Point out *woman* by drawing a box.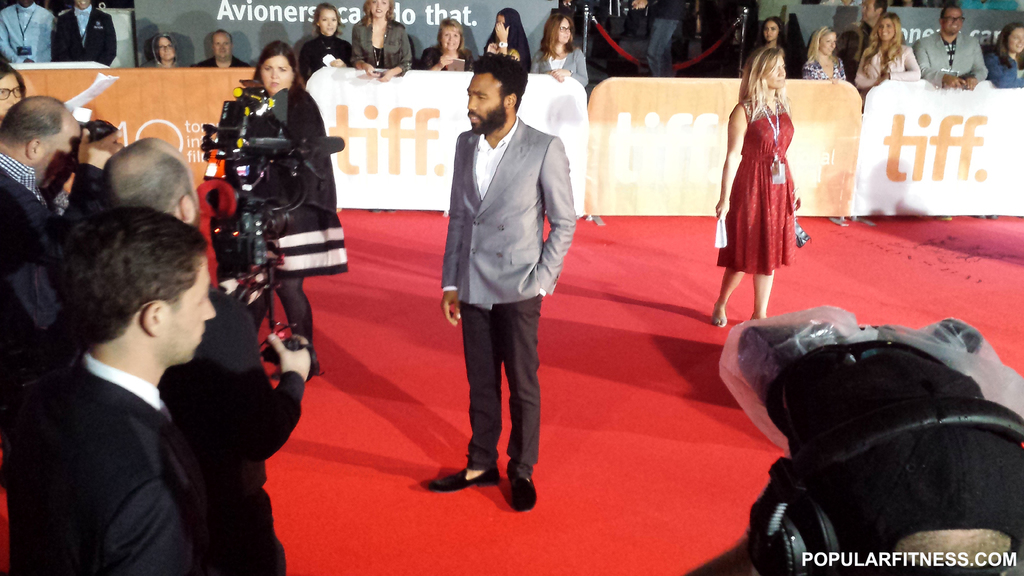
box=[141, 29, 184, 70].
